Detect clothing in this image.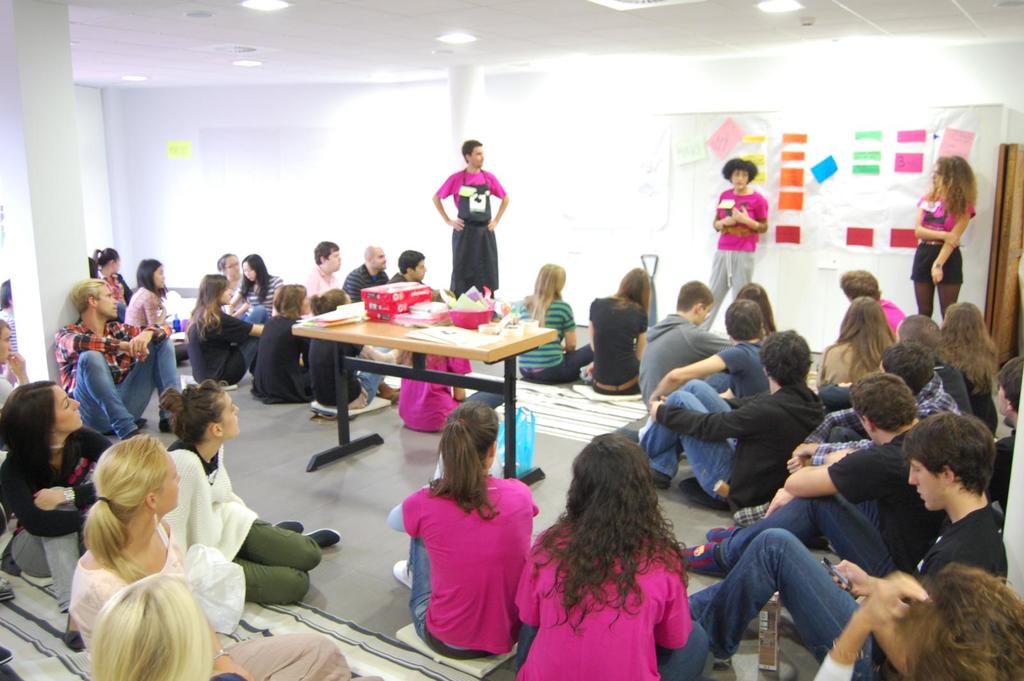
Detection: detection(636, 305, 744, 400).
